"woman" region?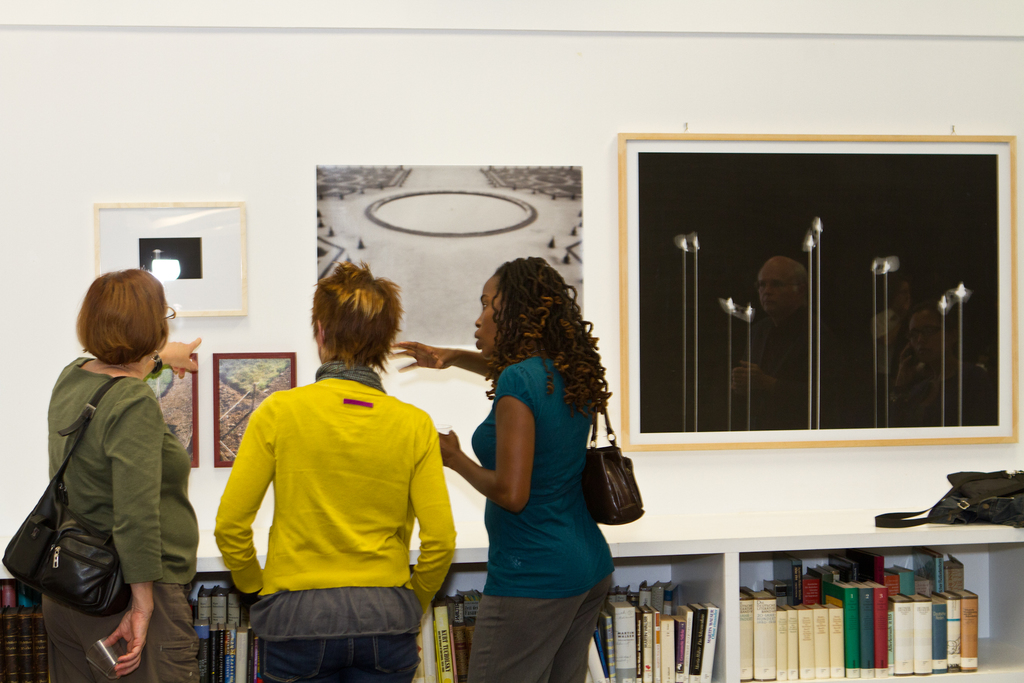
442 248 635 668
